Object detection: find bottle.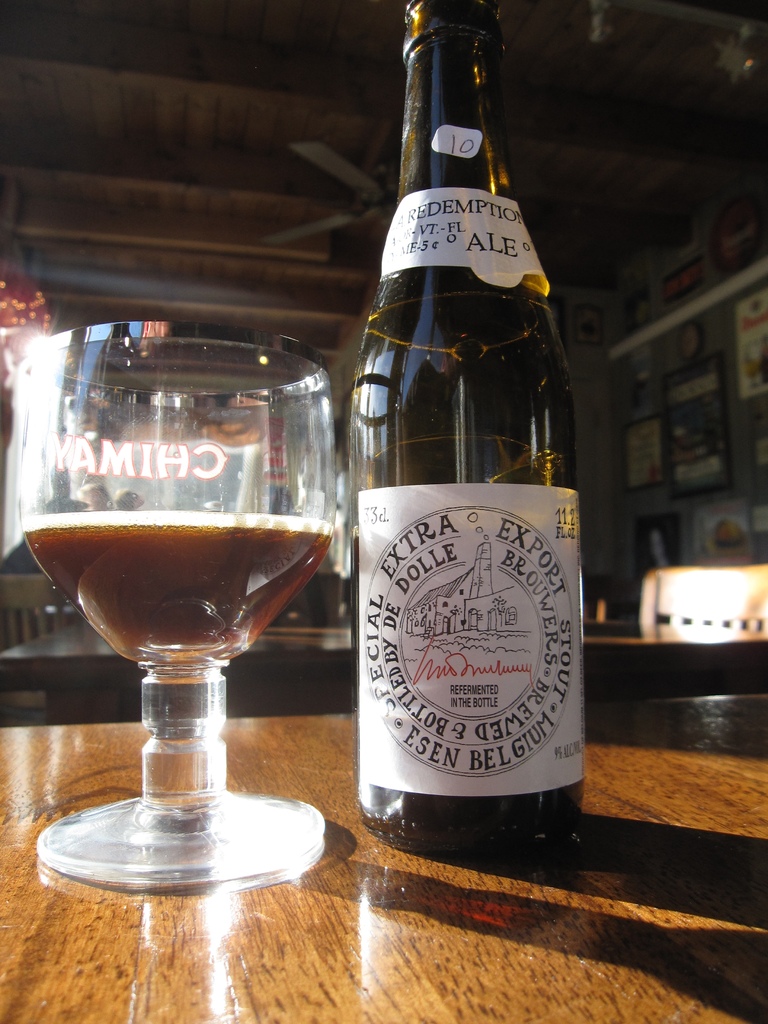
locate(340, 0, 602, 859).
